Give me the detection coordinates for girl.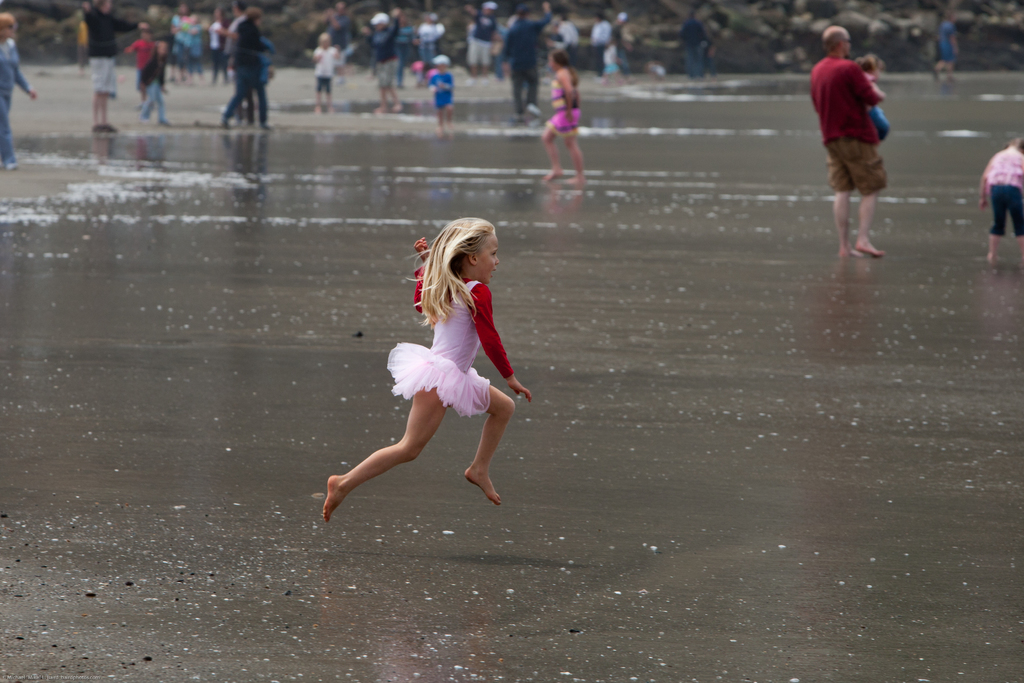
bbox(181, 10, 203, 86).
